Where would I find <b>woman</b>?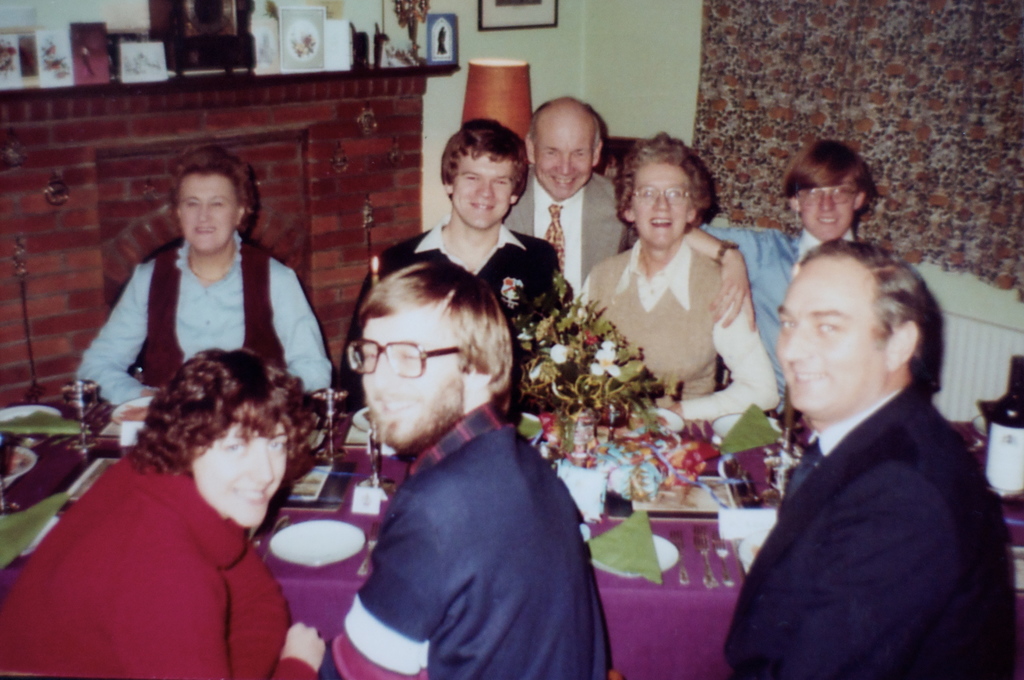
At left=0, top=344, right=329, bottom=679.
